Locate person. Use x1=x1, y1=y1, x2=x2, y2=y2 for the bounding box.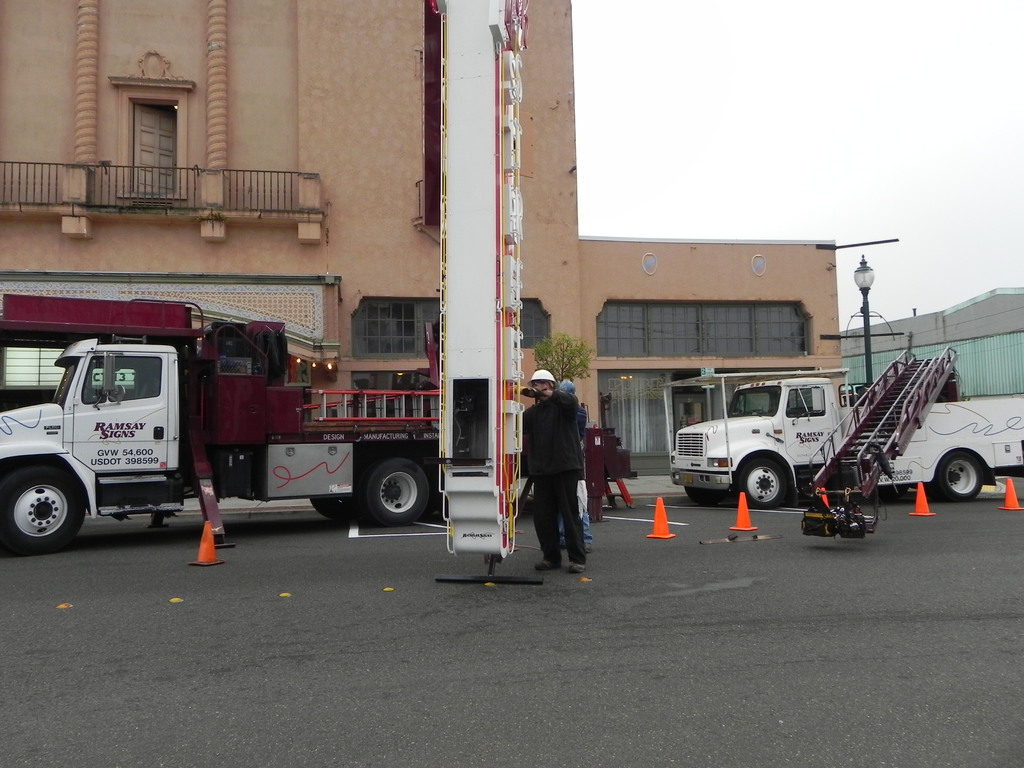
x1=557, y1=378, x2=590, y2=553.
